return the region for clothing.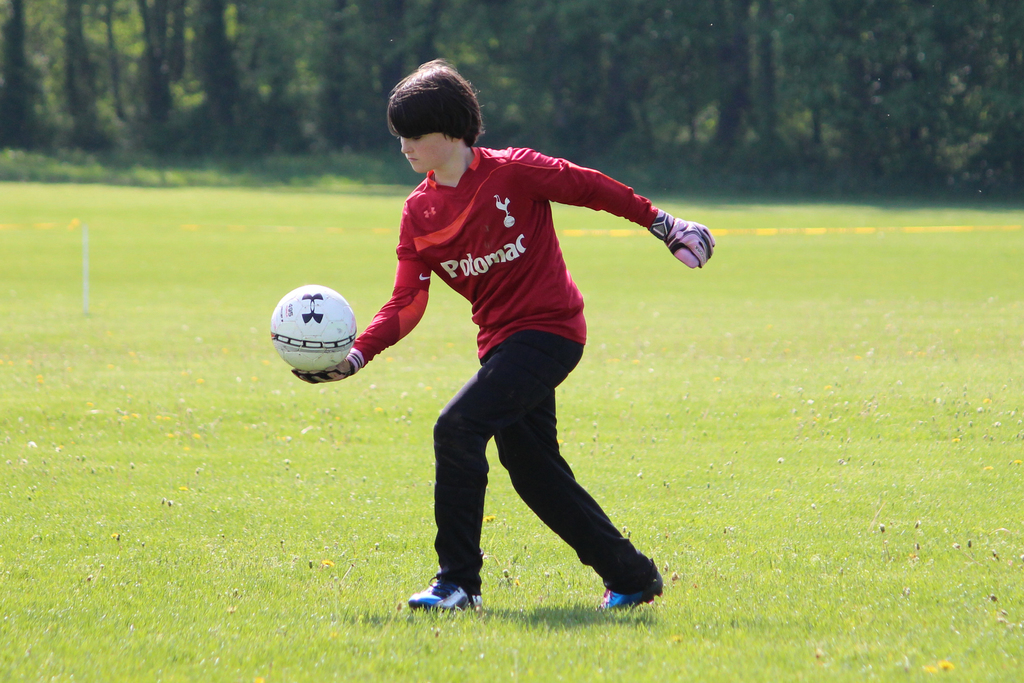
(left=342, top=122, right=683, bottom=552).
